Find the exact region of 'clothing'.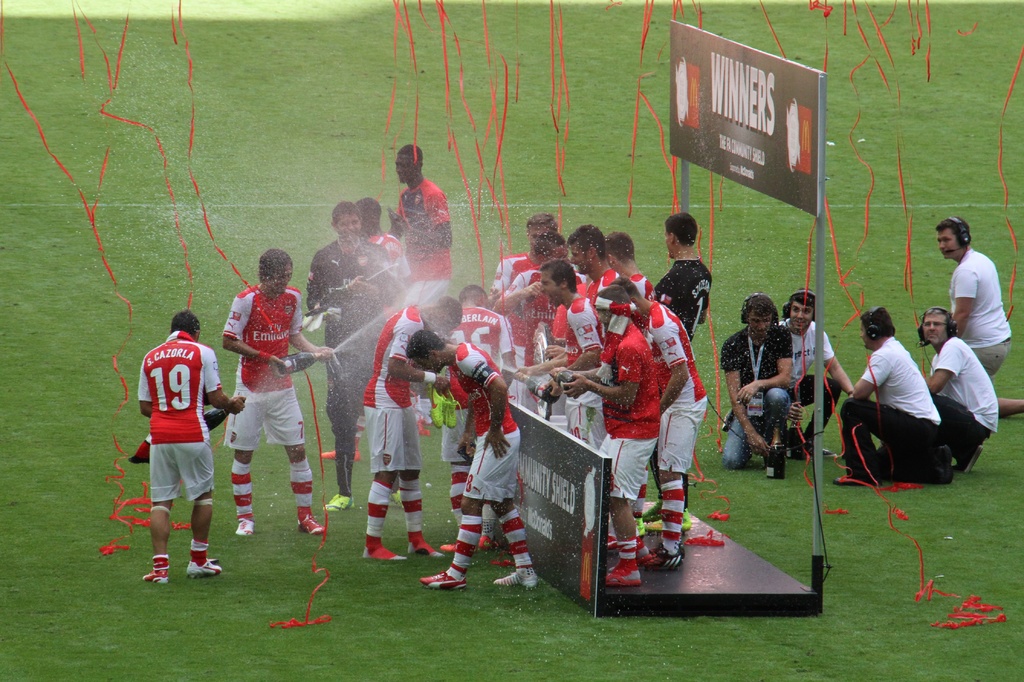
Exact region: 362:306:431:484.
